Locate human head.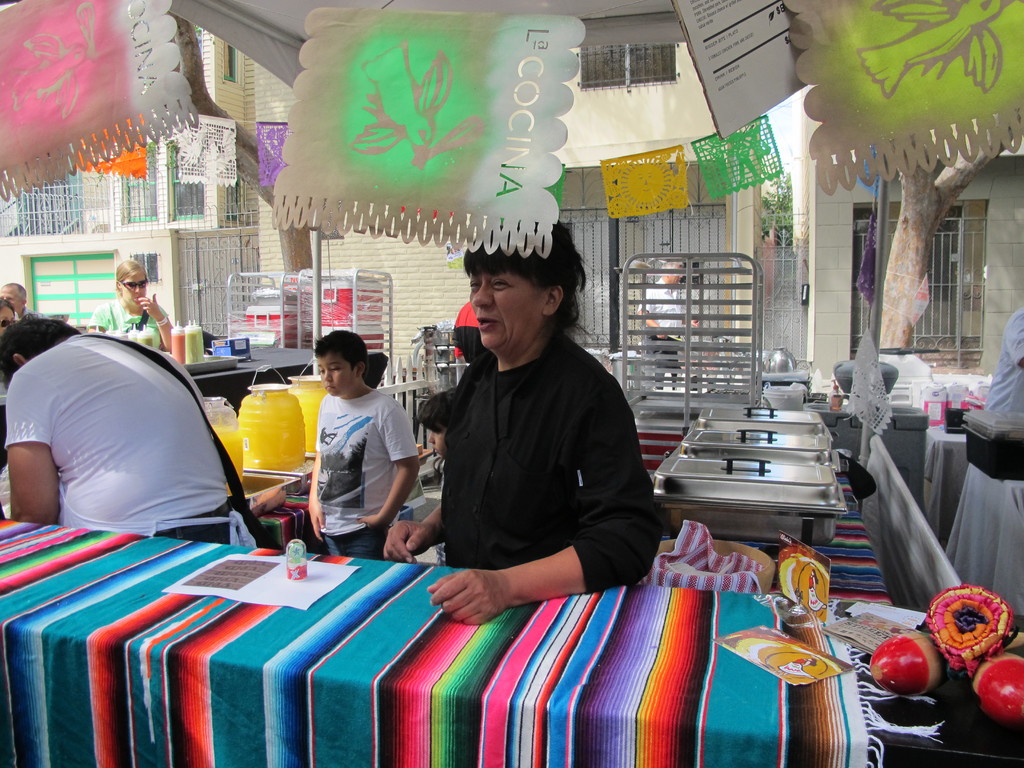
Bounding box: <bbox>116, 258, 147, 307</bbox>.
